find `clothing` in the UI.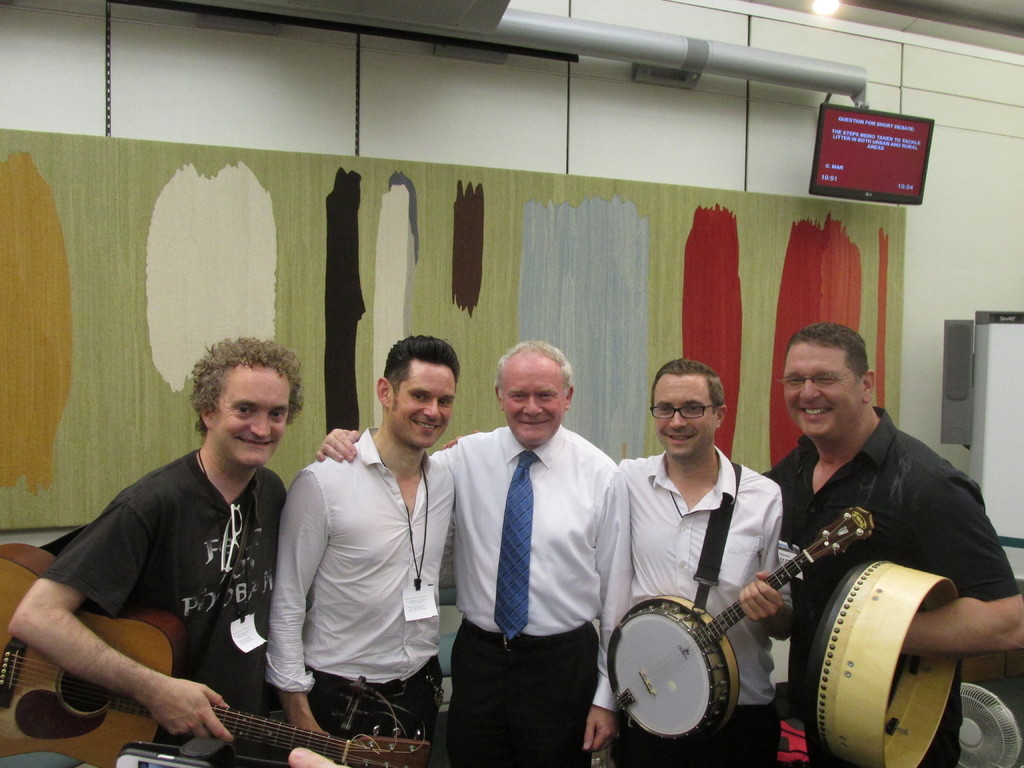
UI element at (left=40, top=440, right=293, bottom=767).
